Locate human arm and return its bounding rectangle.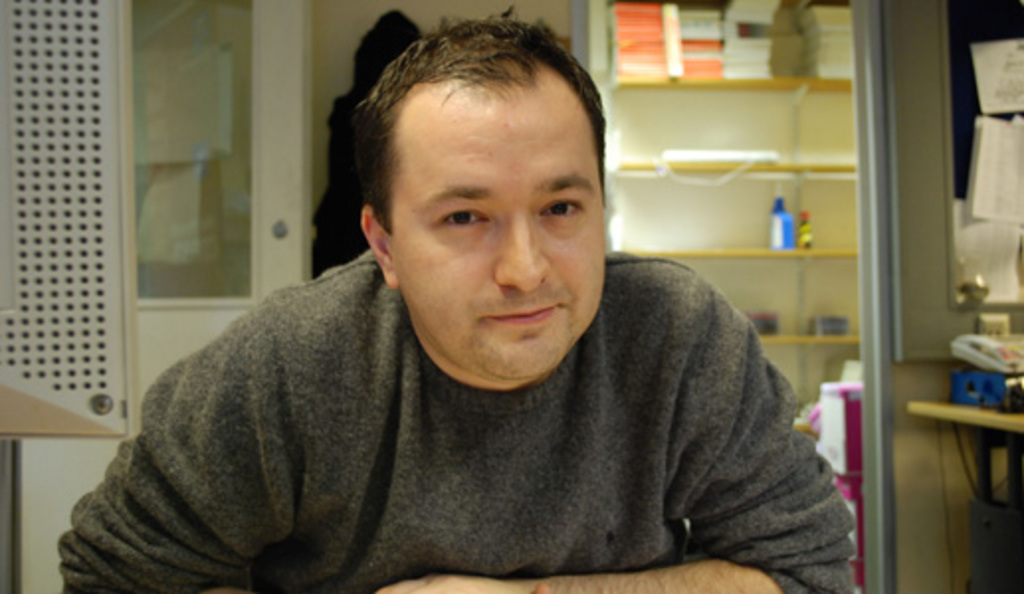
crop(75, 259, 418, 593).
